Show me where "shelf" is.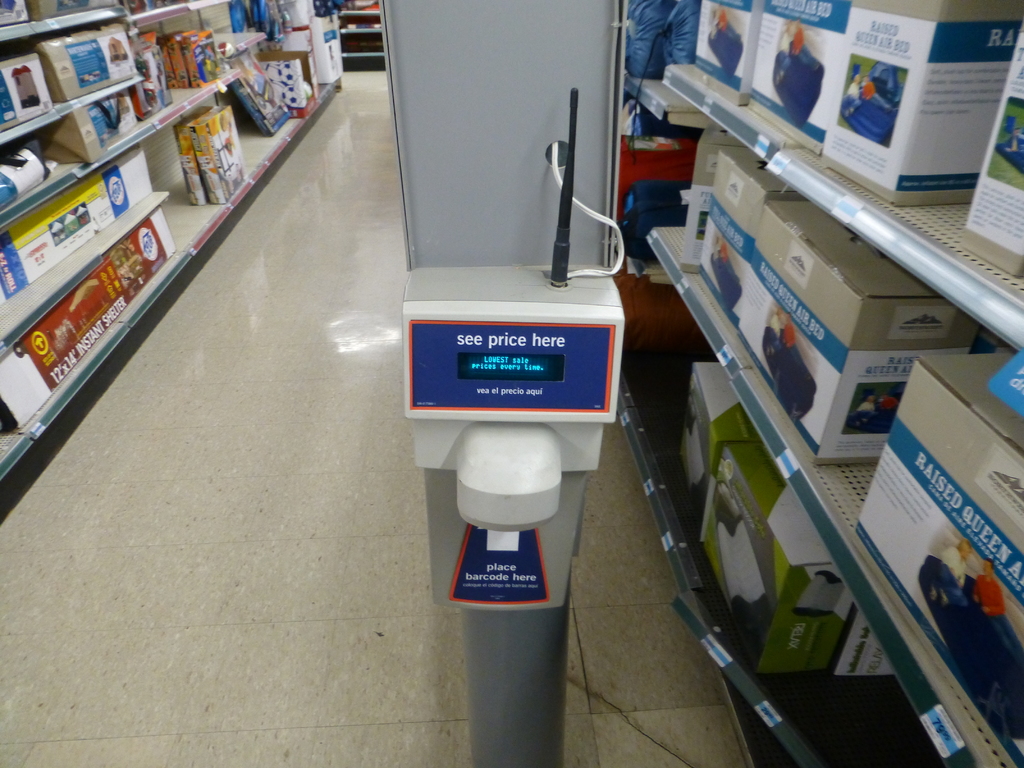
"shelf" is at bbox(647, 101, 1023, 767).
